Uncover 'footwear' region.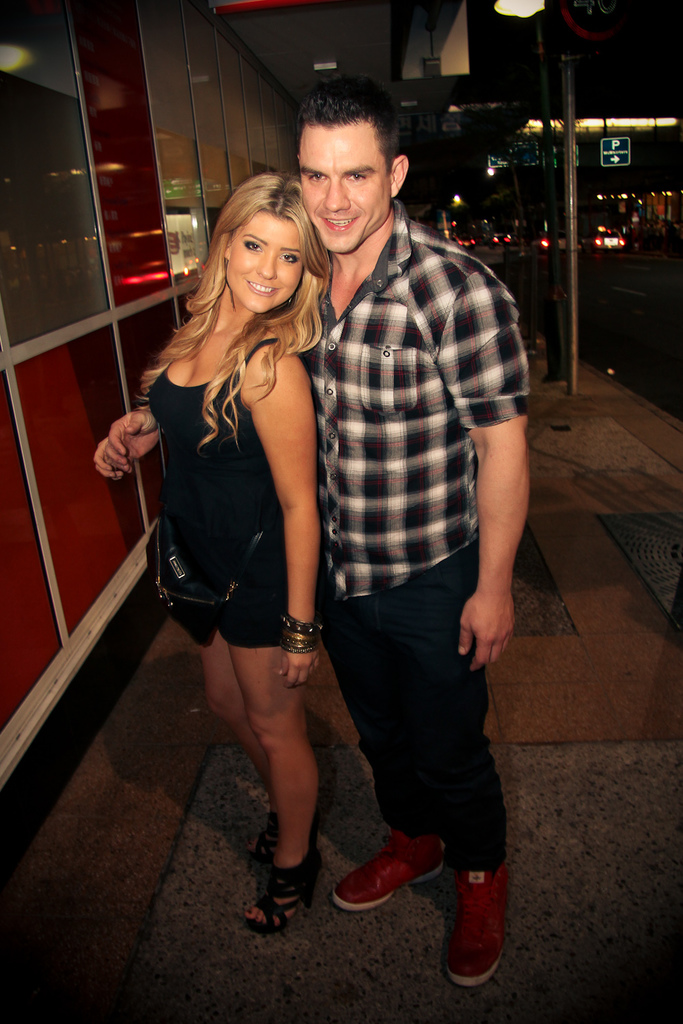
Uncovered: [344, 827, 465, 911].
